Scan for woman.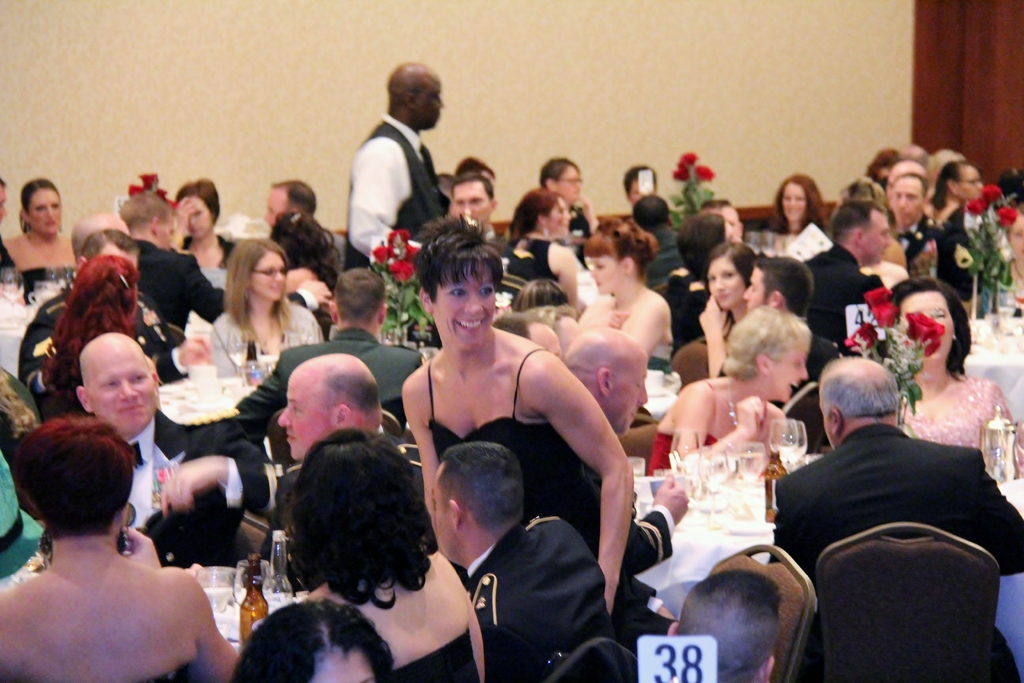
Scan result: bbox(584, 213, 676, 409).
